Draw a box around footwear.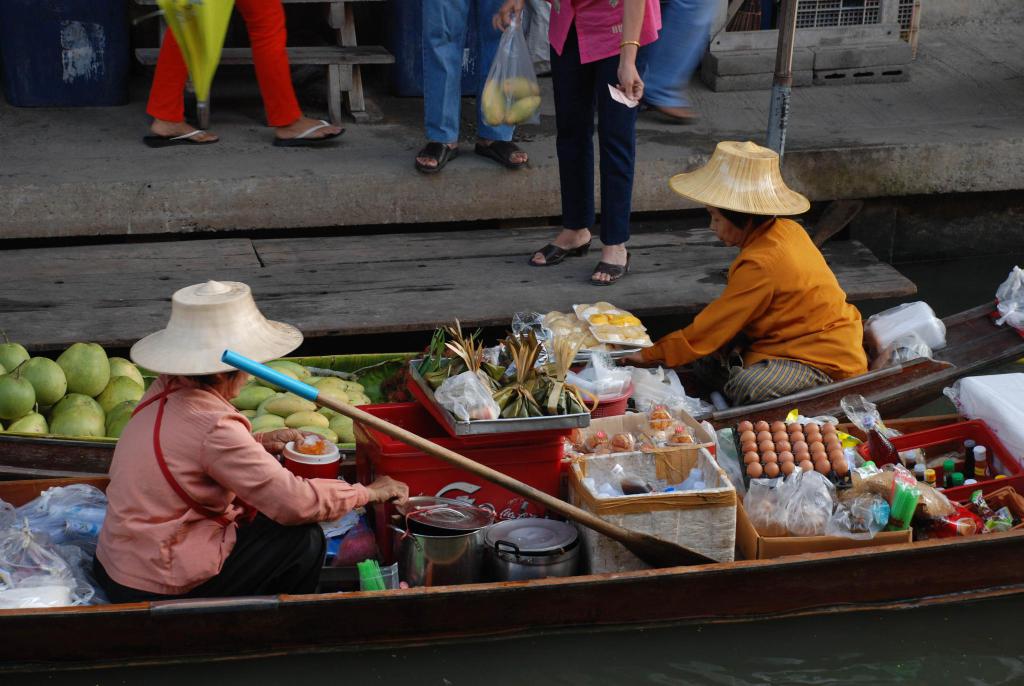
box=[144, 129, 215, 148].
